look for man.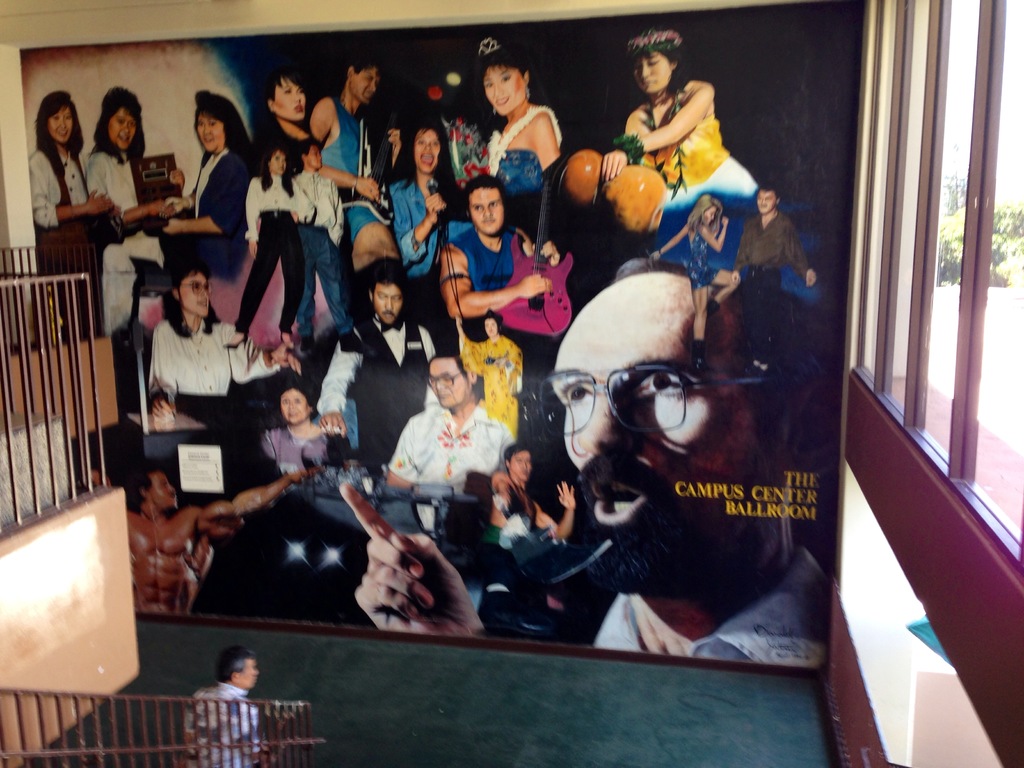
Found: <box>737,183,824,356</box>.
